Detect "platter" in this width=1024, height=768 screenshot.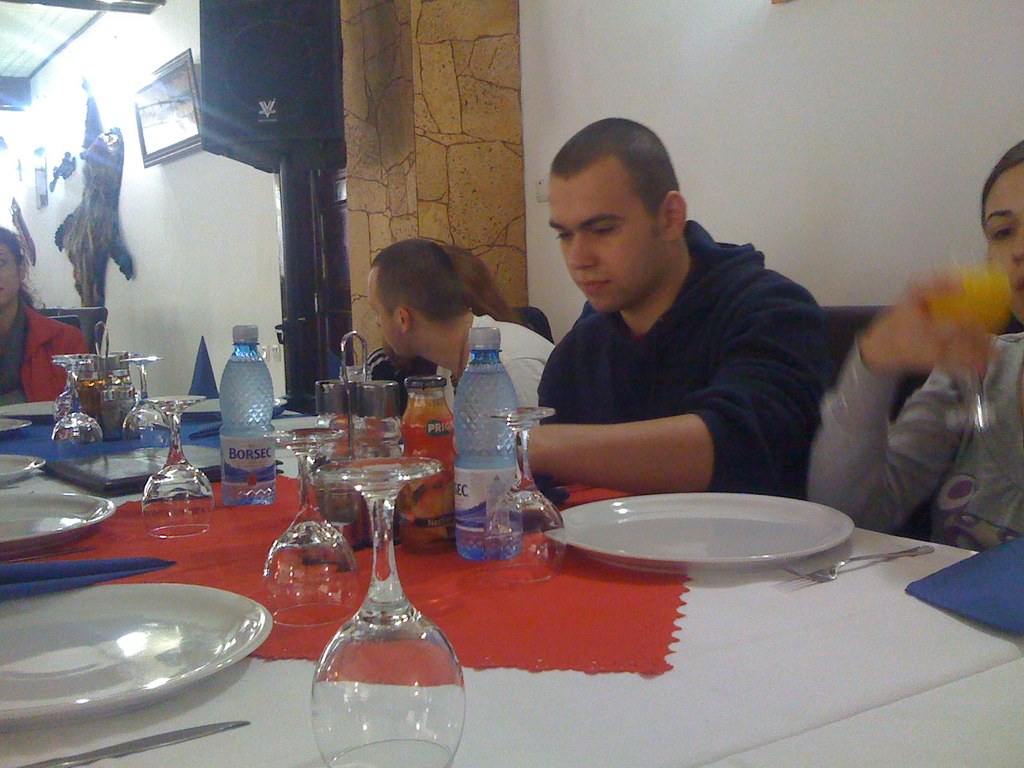
Detection: [x1=0, y1=491, x2=113, y2=546].
